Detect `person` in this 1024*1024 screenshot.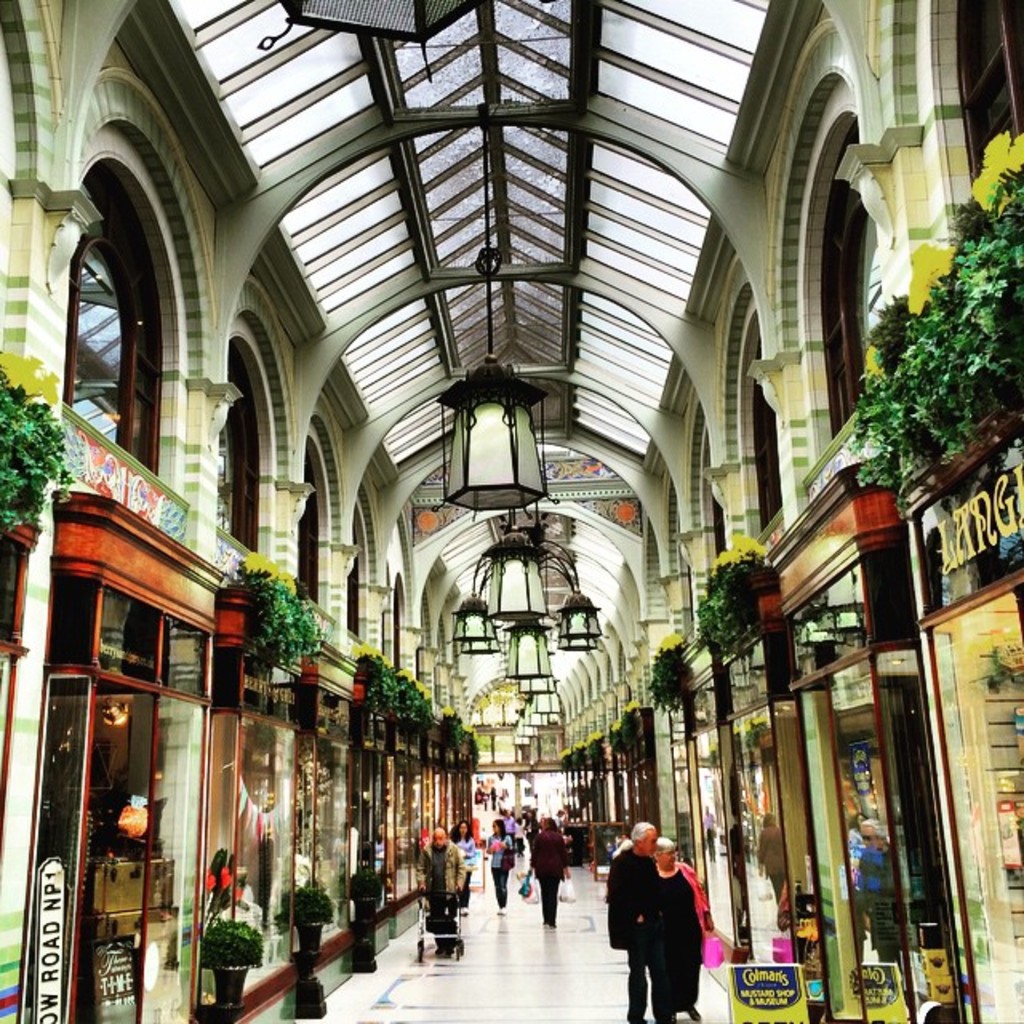
Detection: {"x1": 507, "y1": 813, "x2": 531, "y2": 870}.
